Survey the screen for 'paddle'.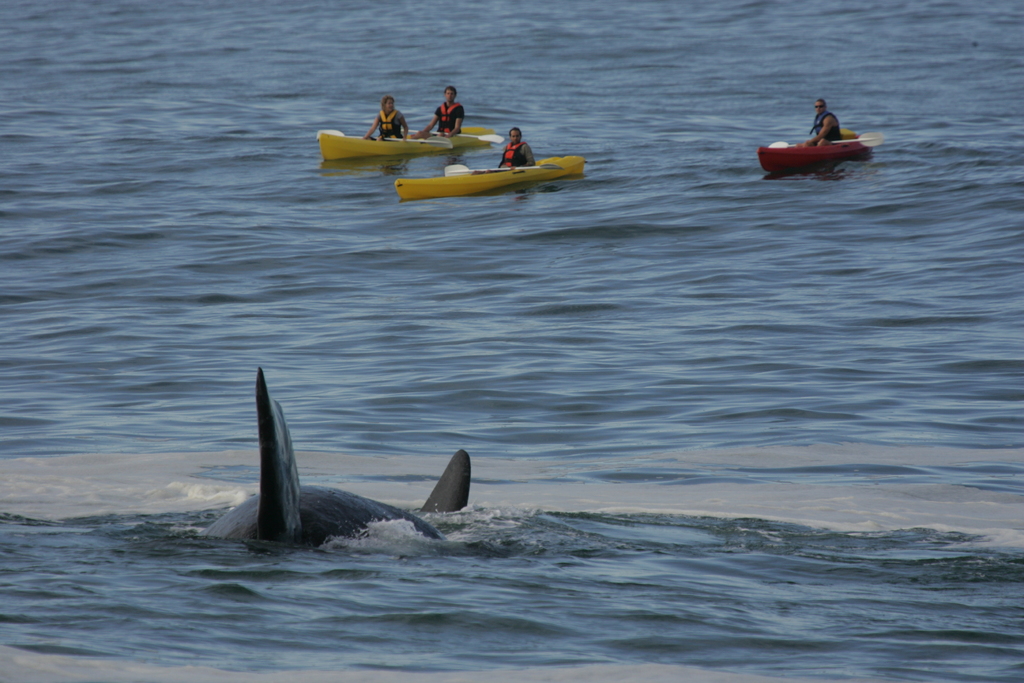
Survey found: (389, 125, 506, 155).
